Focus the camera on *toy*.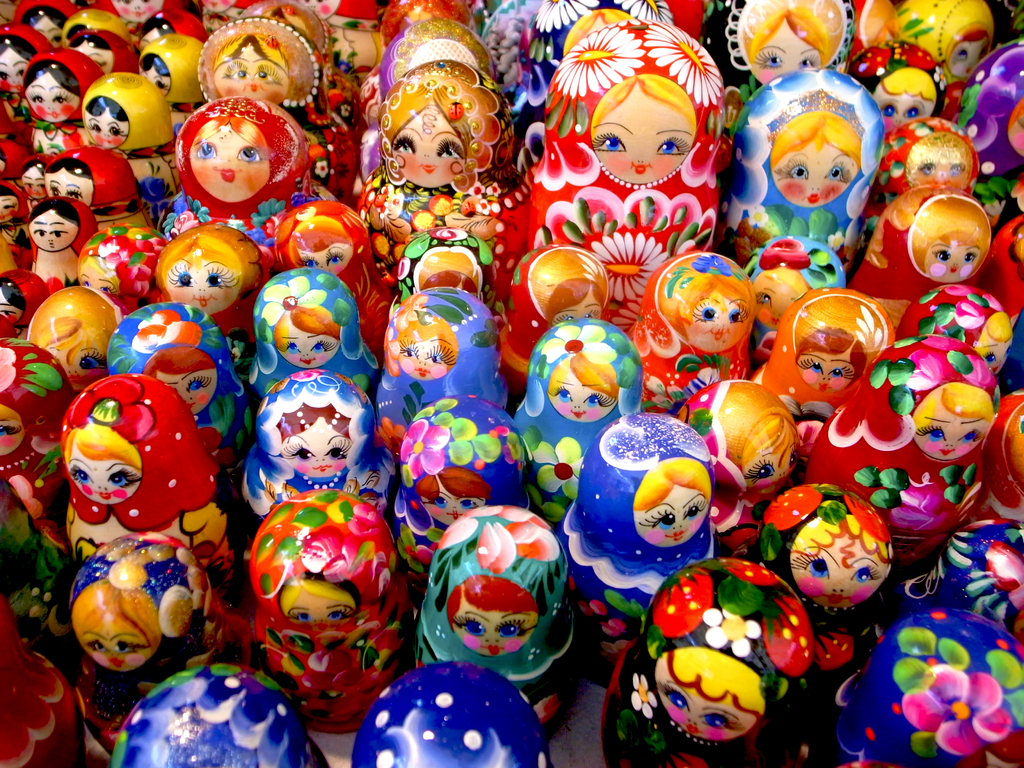
Focus region: {"x1": 831, "y1": 606, "x2": 1023, "y2": 767}.
